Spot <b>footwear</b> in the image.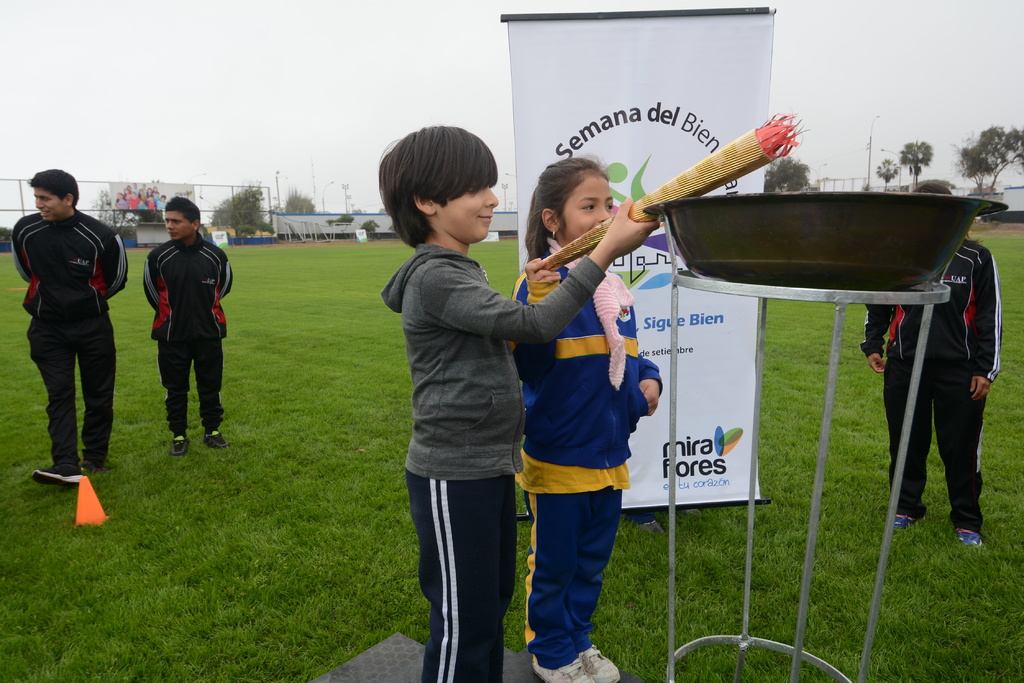
<b>footwear</b> found at region(175, 429, 198, 454).
